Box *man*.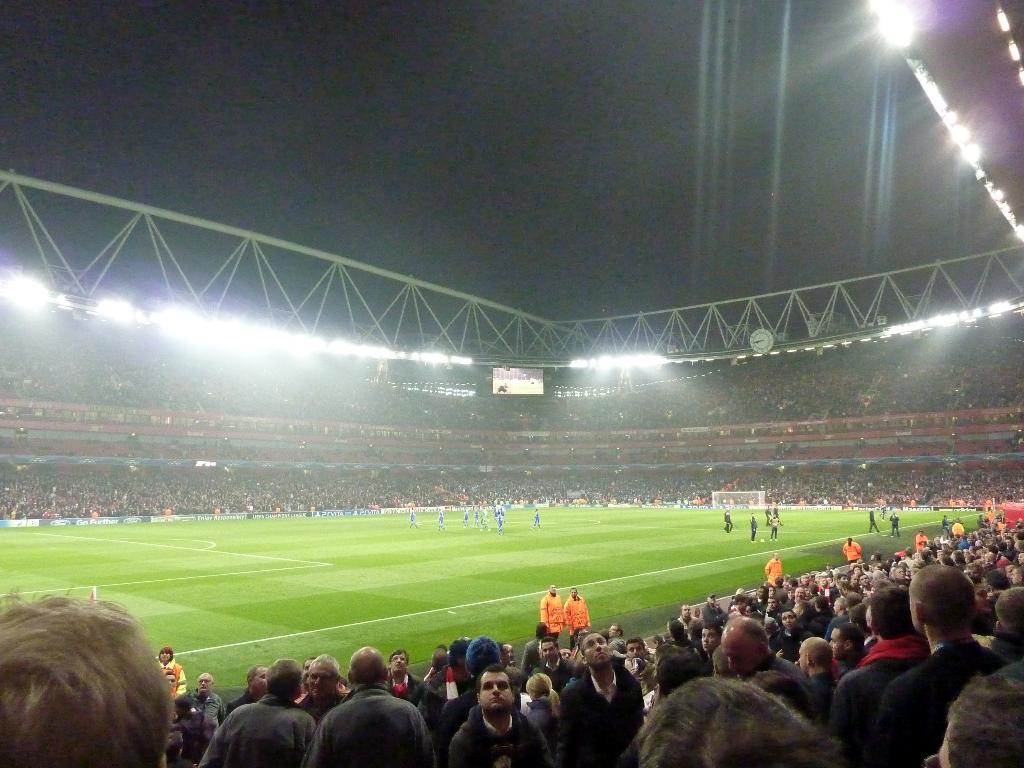
[697,621,719,675].
